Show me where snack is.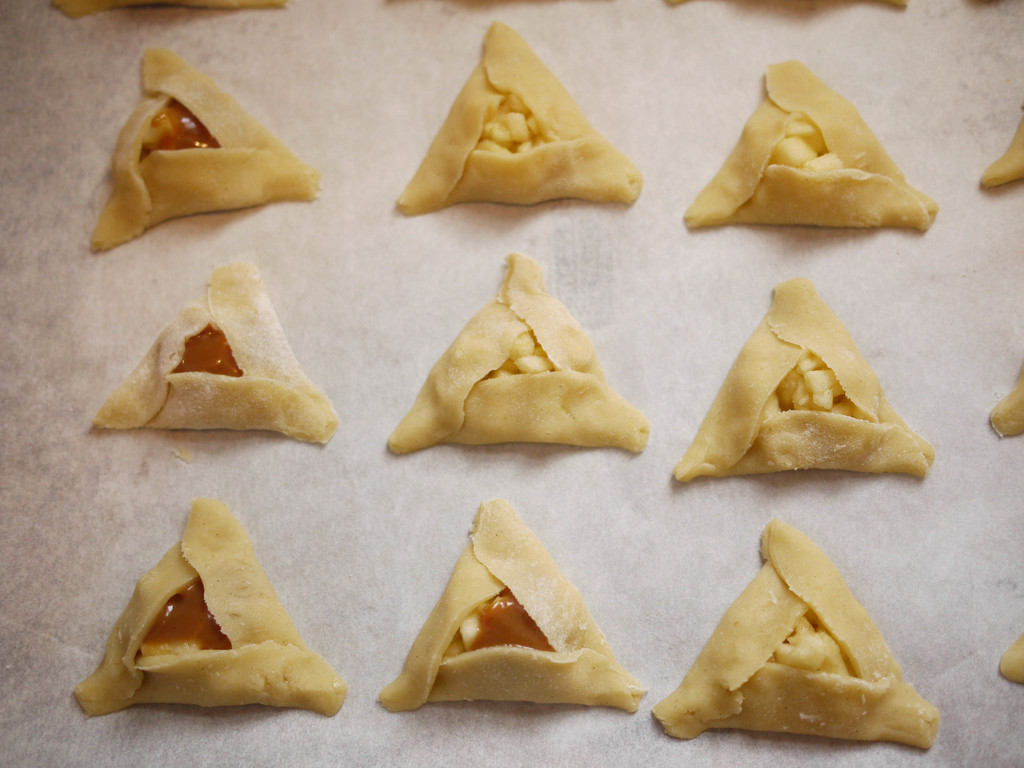
snack is at bbox(381, 500, 648, 717).
